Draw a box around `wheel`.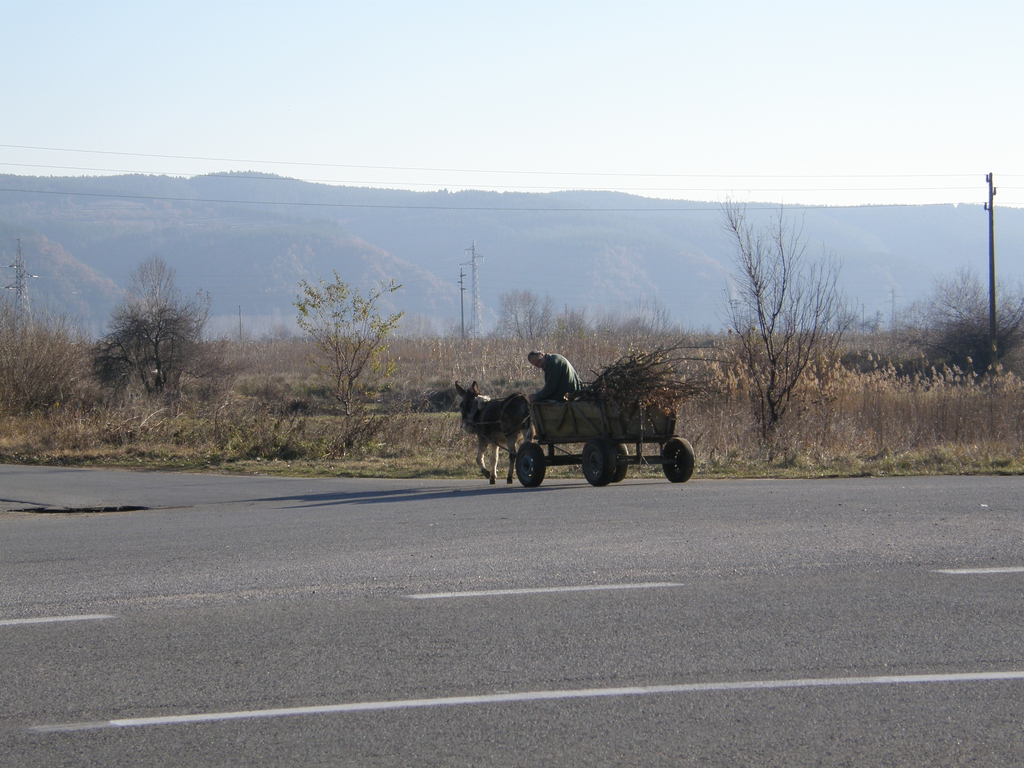
613, 435, 630, 481.
